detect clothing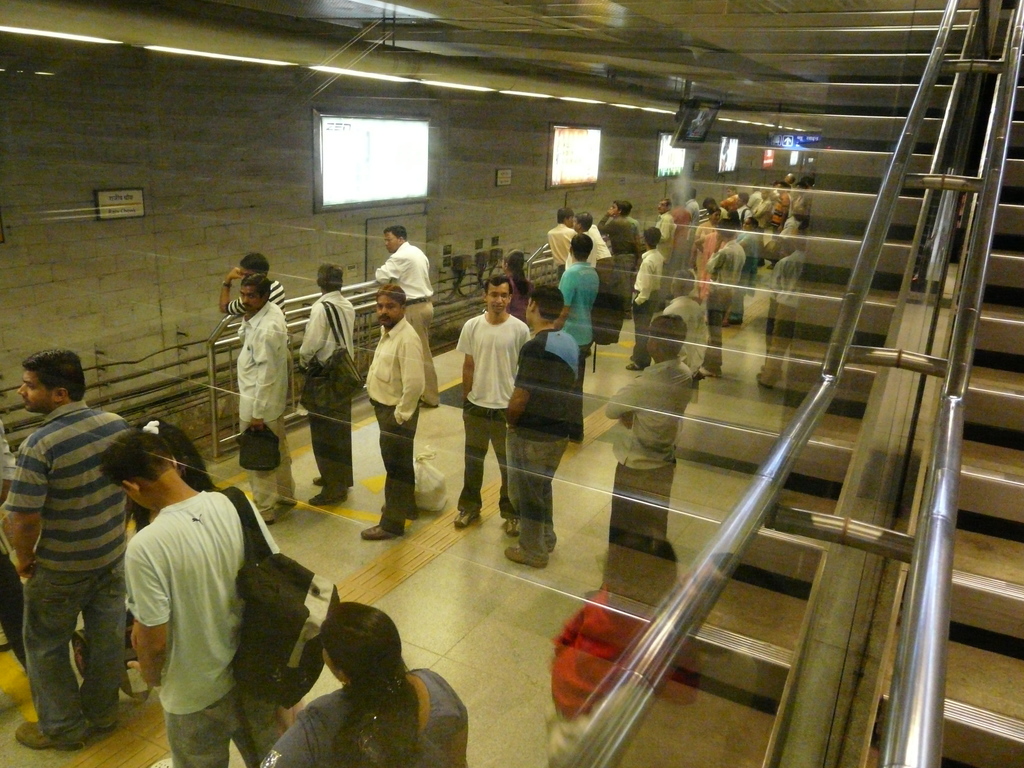
{"left": 264, "top": 672, "right": 469, "bottom": 767}
